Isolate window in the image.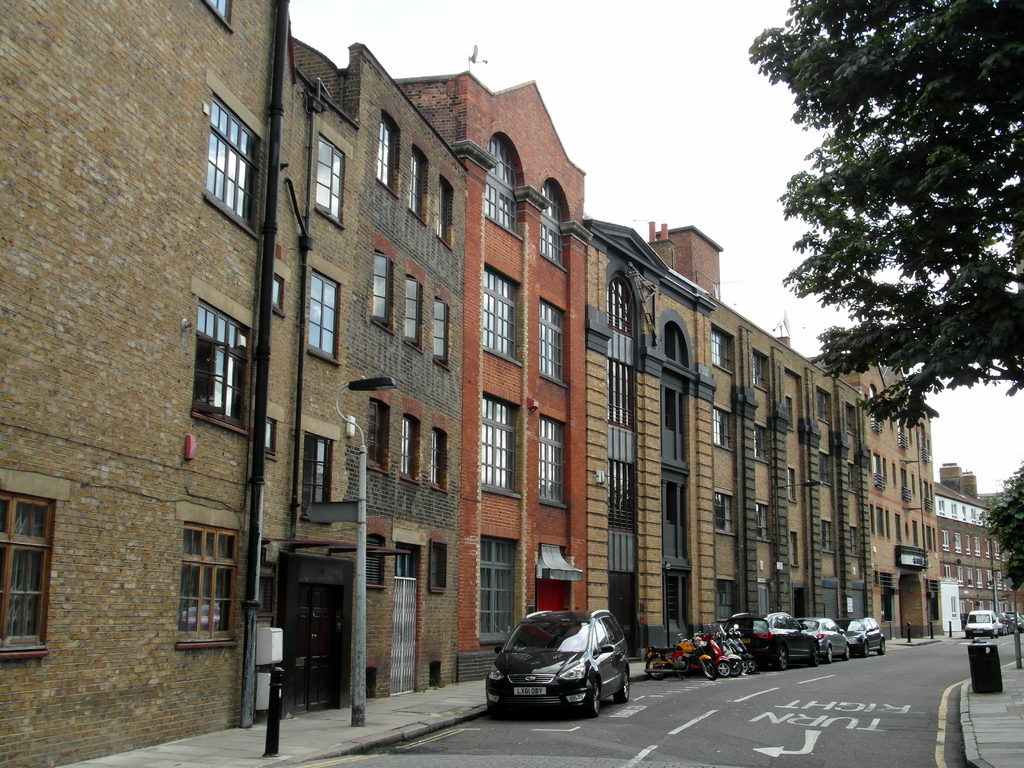
Isolated region: left=753, top=348, right=767, bottom=393.
